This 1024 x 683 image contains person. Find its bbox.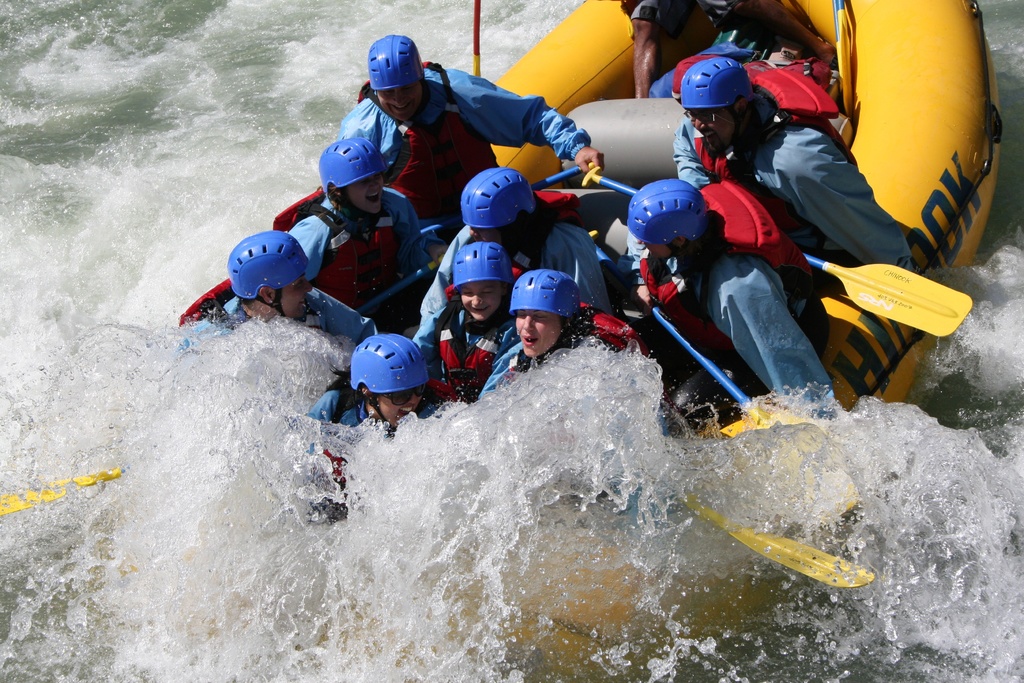
x1=475 y1=270 x2=582 y2=396.
